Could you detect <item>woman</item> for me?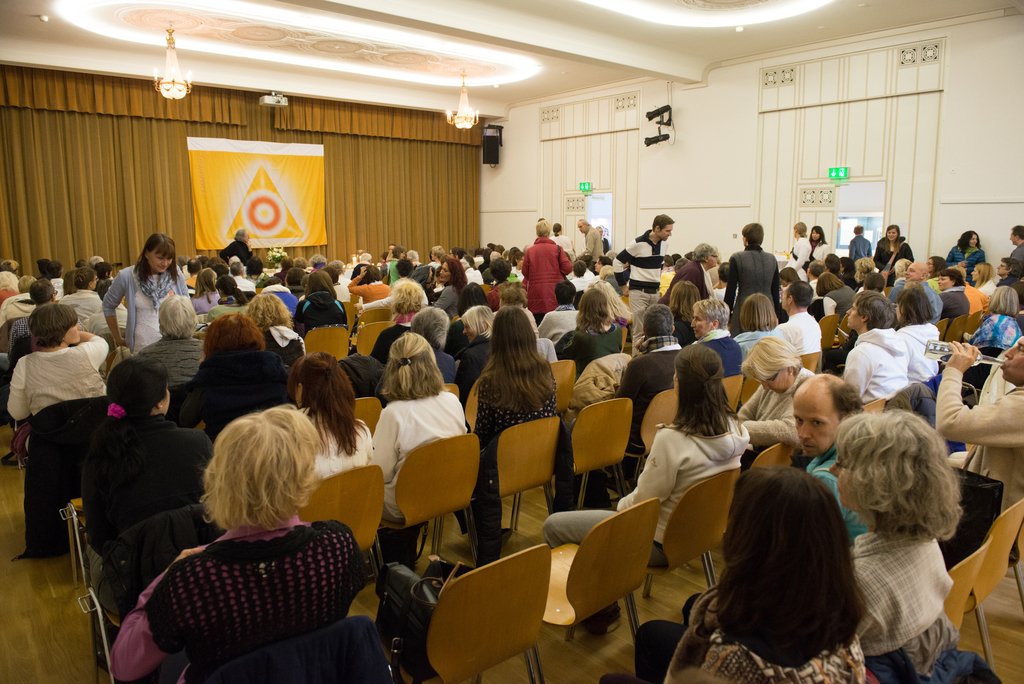
Detection result: [972, 263, 995, 298].
